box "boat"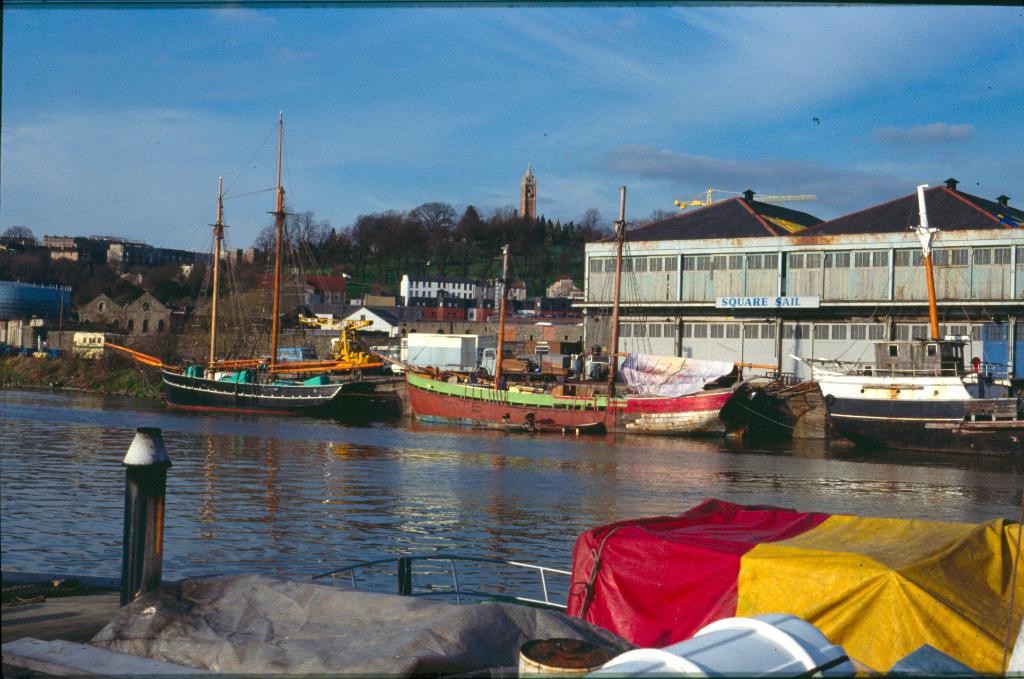
bbox=[120, 127, 390, 427]
